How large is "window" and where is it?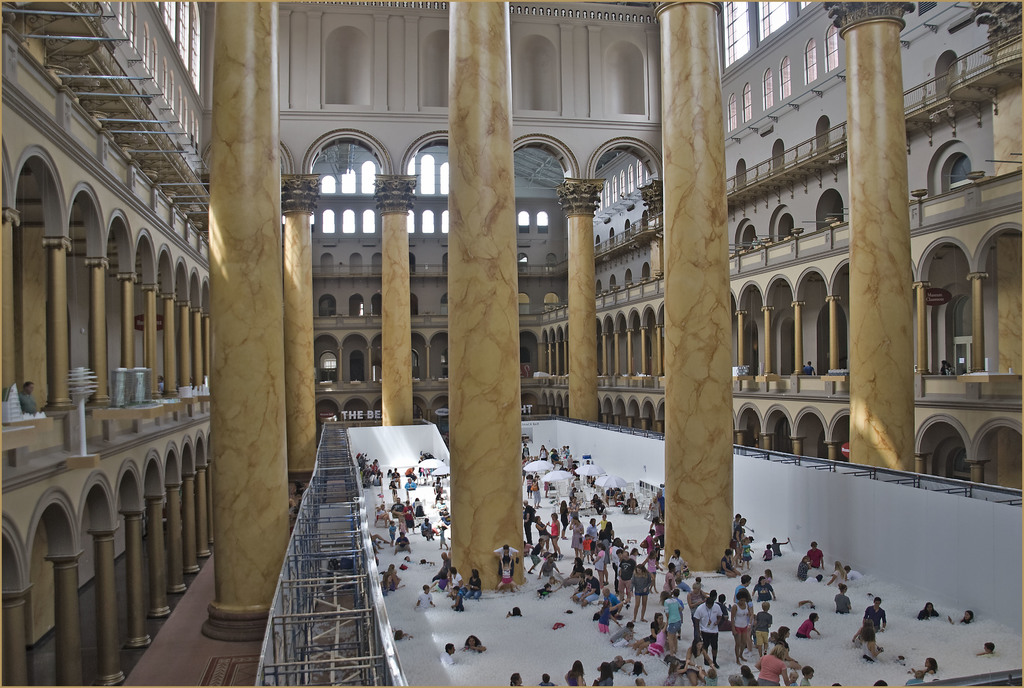
Bounding box: locate(361, 207, 377, 232).
